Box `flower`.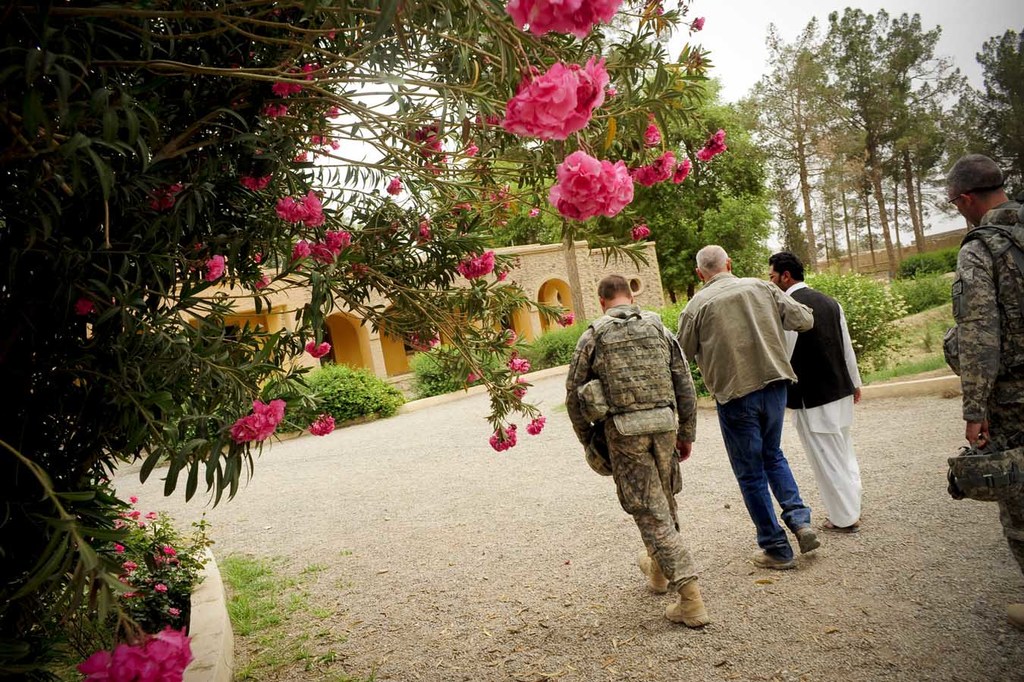
region(159, 546, 177, 557).
